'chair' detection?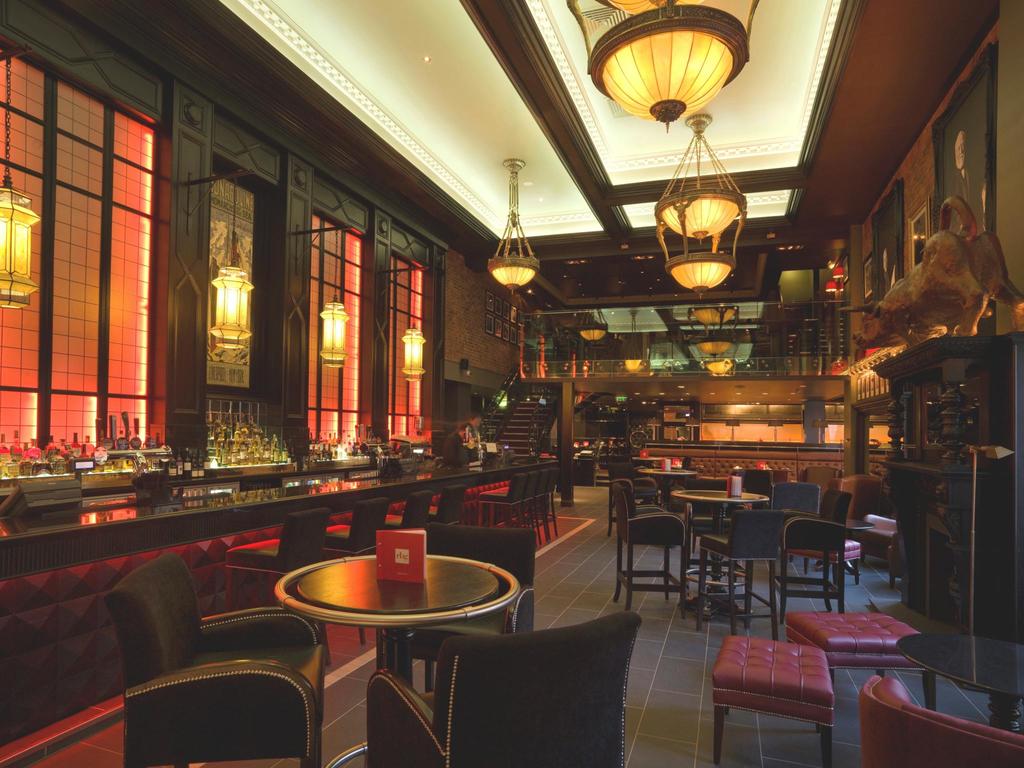
(left=413, top=599, right=657, bottom=759)
